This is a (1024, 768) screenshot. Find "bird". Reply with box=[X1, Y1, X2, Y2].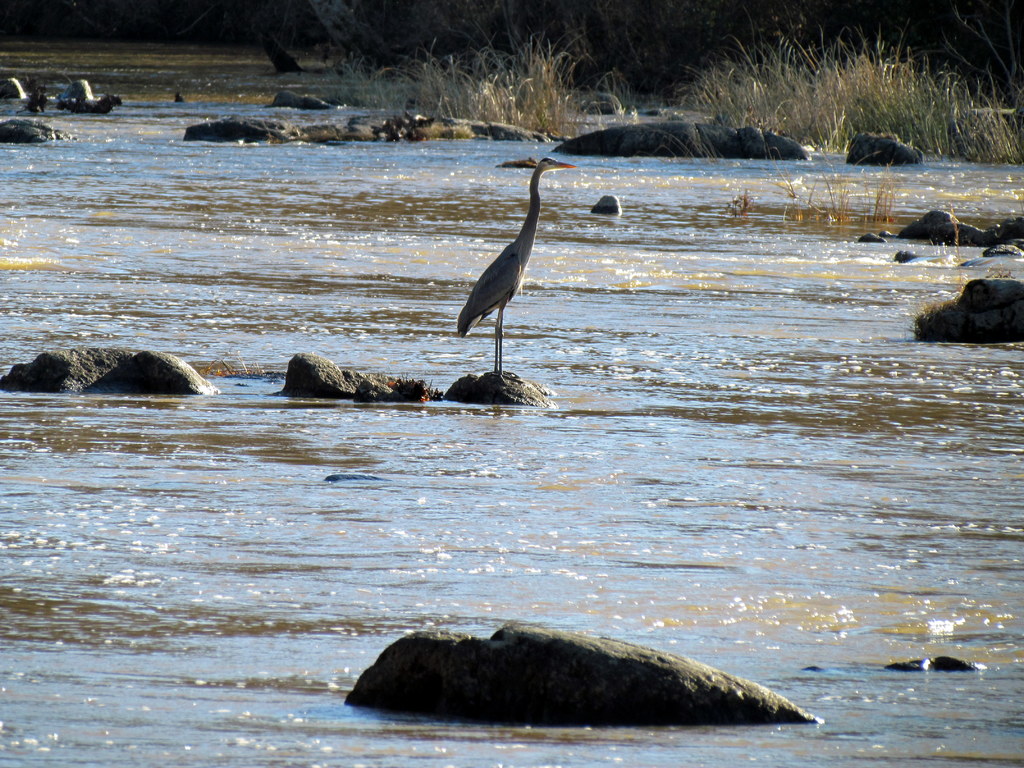
box=[445, 163, 565, 390].
